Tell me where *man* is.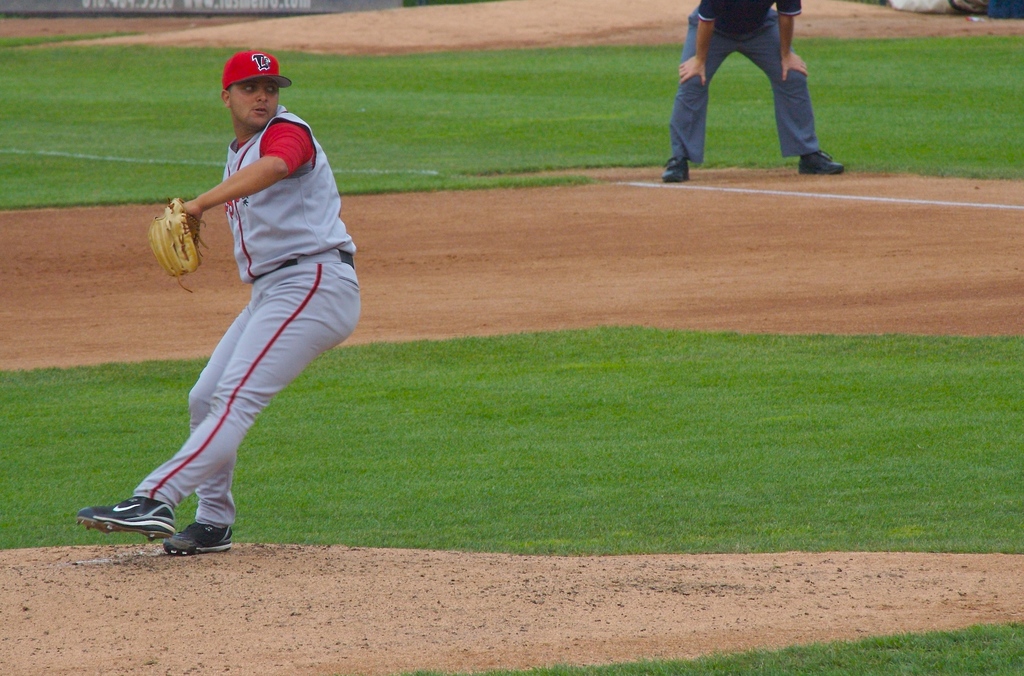
*man* is at locate(655, 0, 847, 182).
